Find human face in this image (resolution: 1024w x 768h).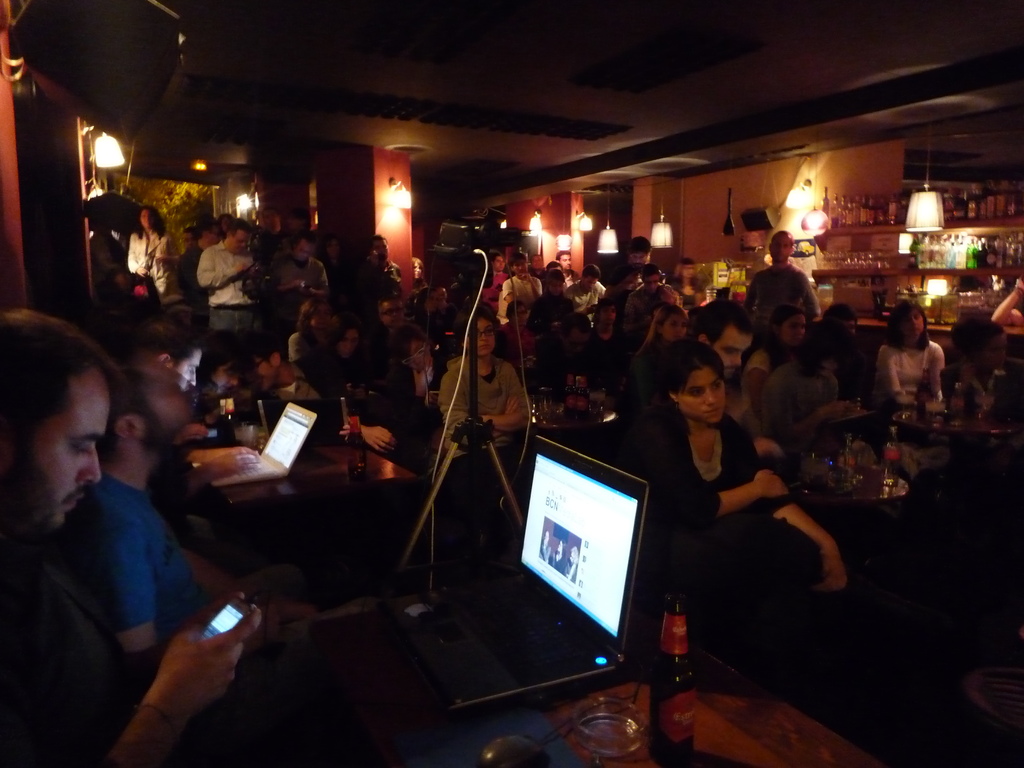
Rect(142, 359, 193, 441).
